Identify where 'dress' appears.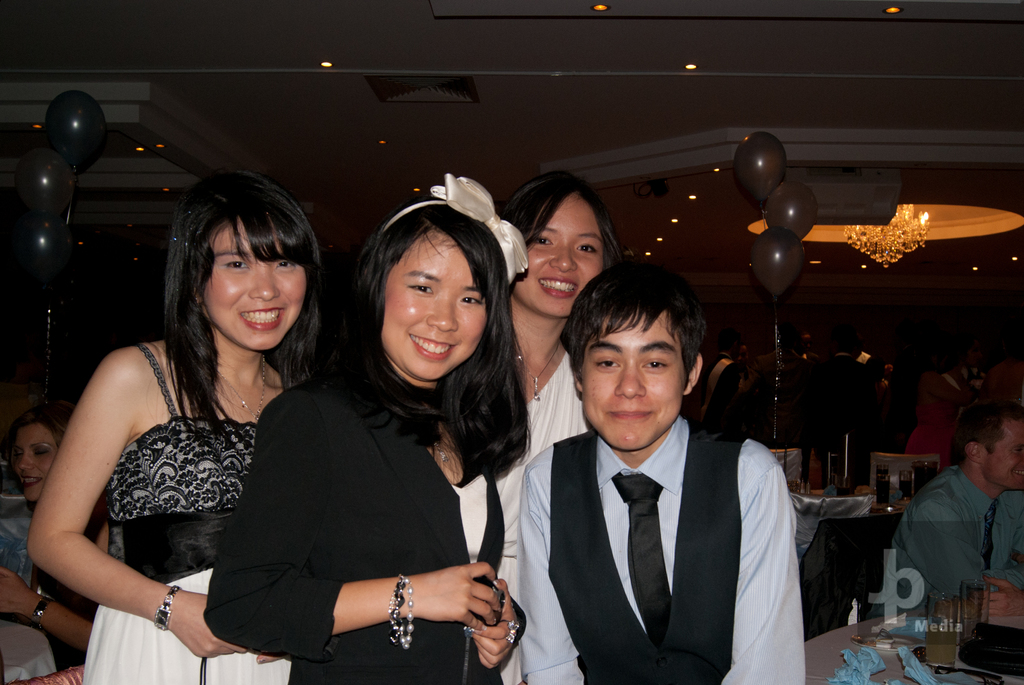
Appears at bbox(473, 347, 601, 526).
